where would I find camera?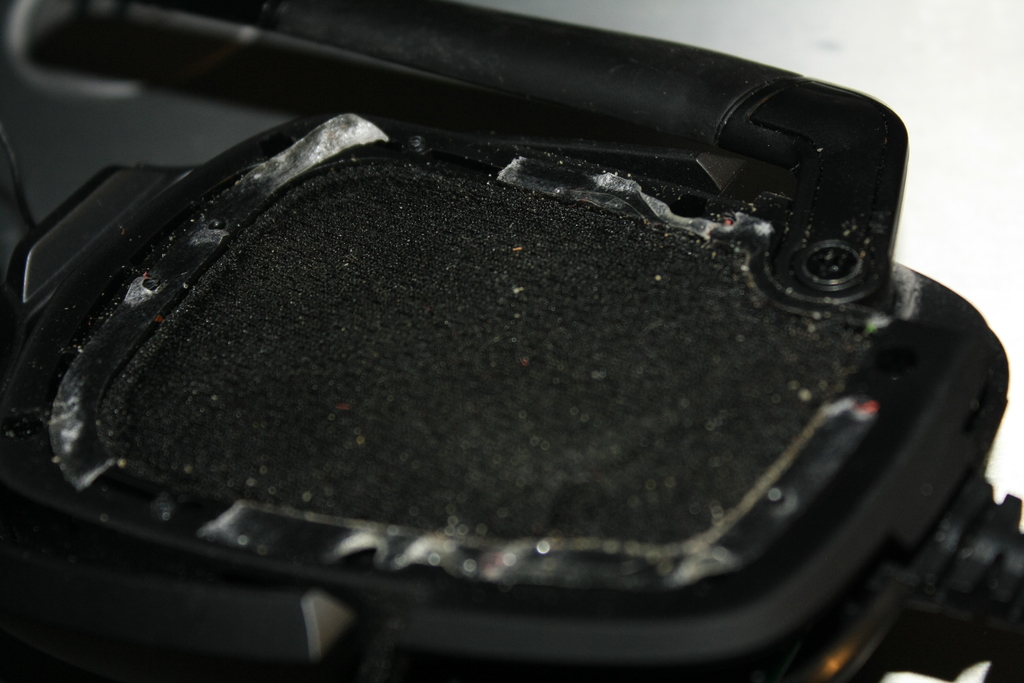
At 0,0,1023,682.
